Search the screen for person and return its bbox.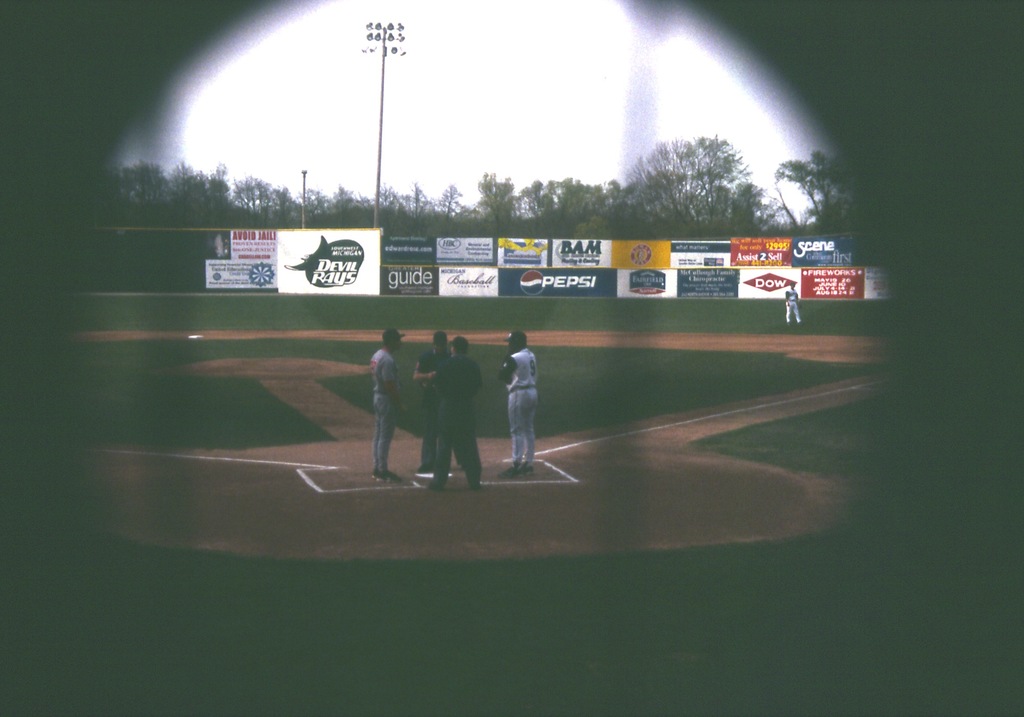
Found: 502:328:548:477.
